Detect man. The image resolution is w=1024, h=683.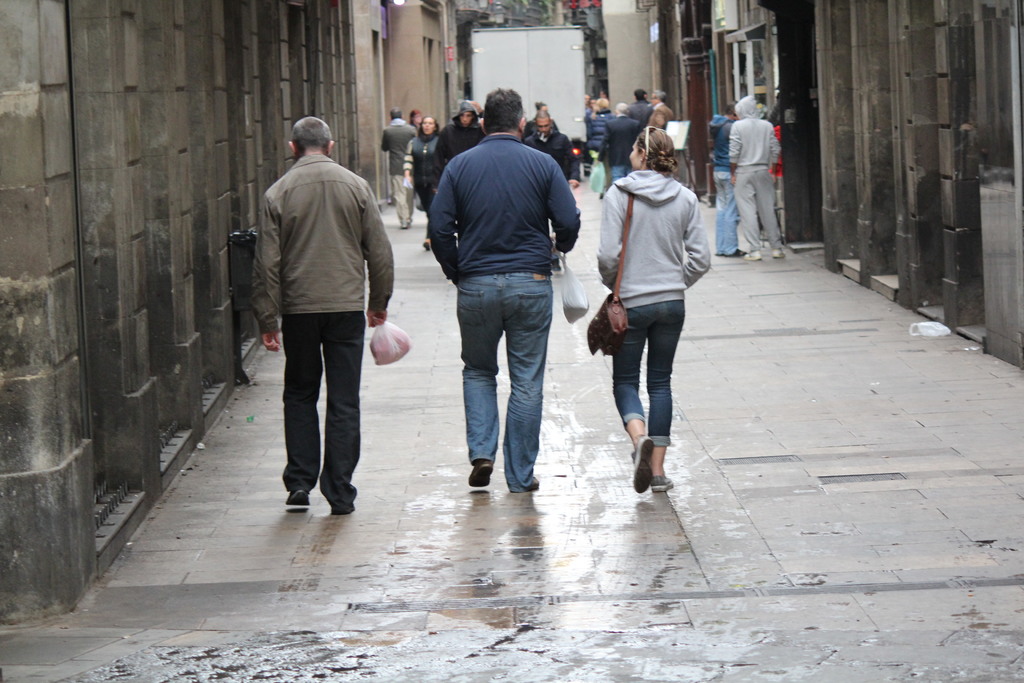
246 115 393 528.
